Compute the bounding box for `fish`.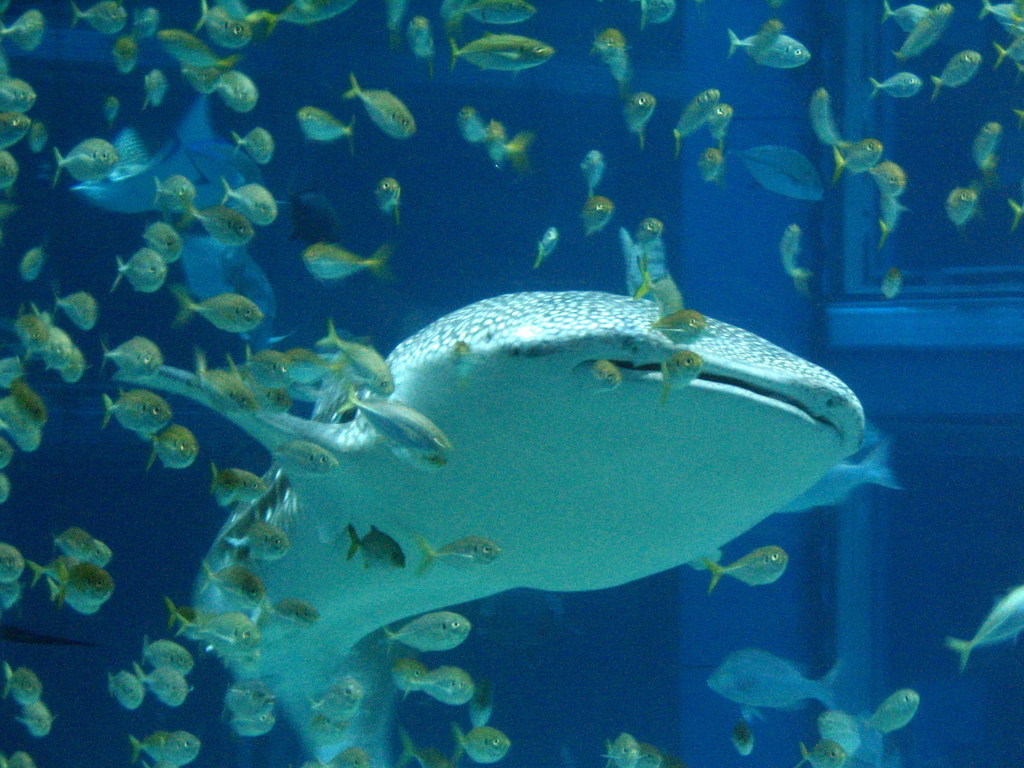
pyautogui.locateOnScreen(332, 387, 463, 459).
